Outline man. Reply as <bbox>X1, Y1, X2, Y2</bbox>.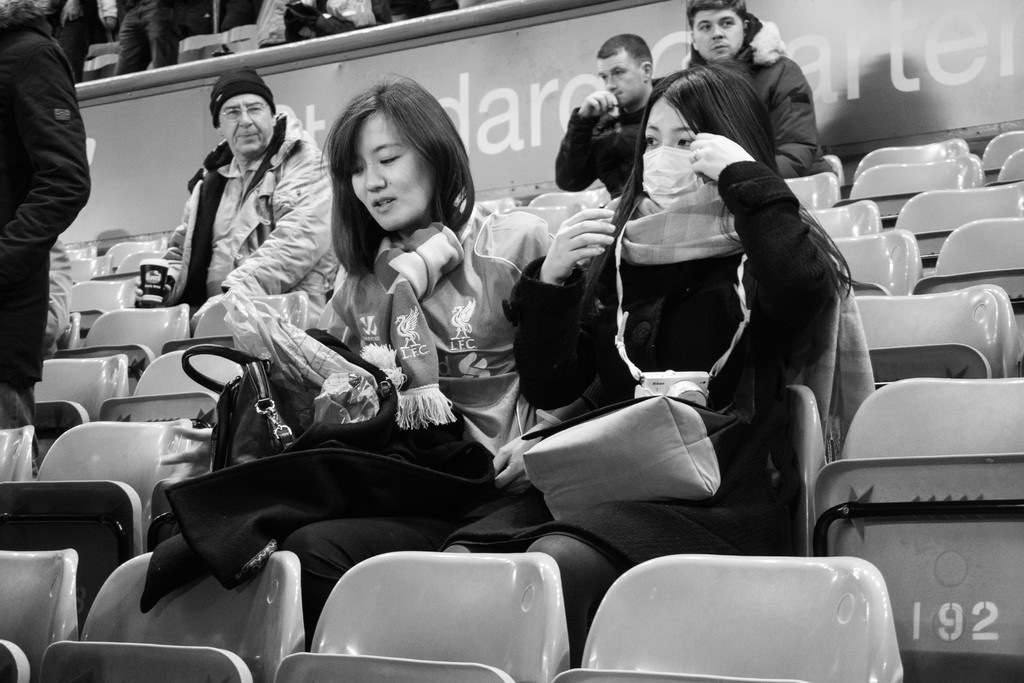
<bbox>150, 76, 346, 353</bbox>.
